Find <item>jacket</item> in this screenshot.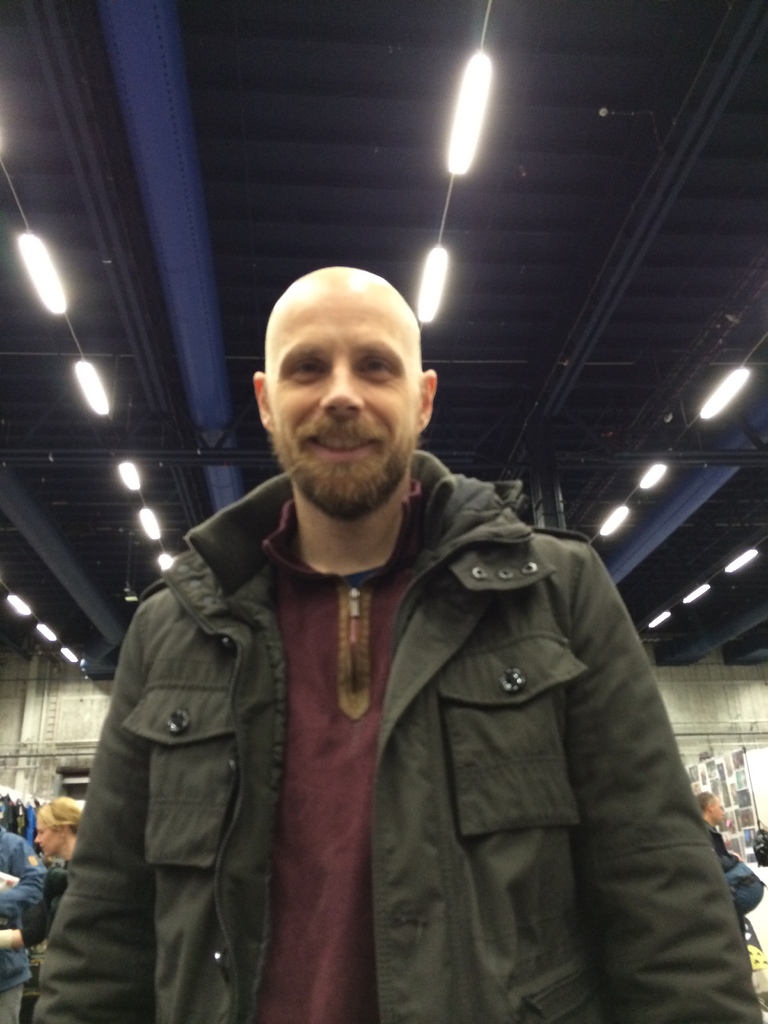
The bounding box for <item>jacket</item> is {"x1": 42, "y1": 357, "x2": 727, "y2": 986}.
